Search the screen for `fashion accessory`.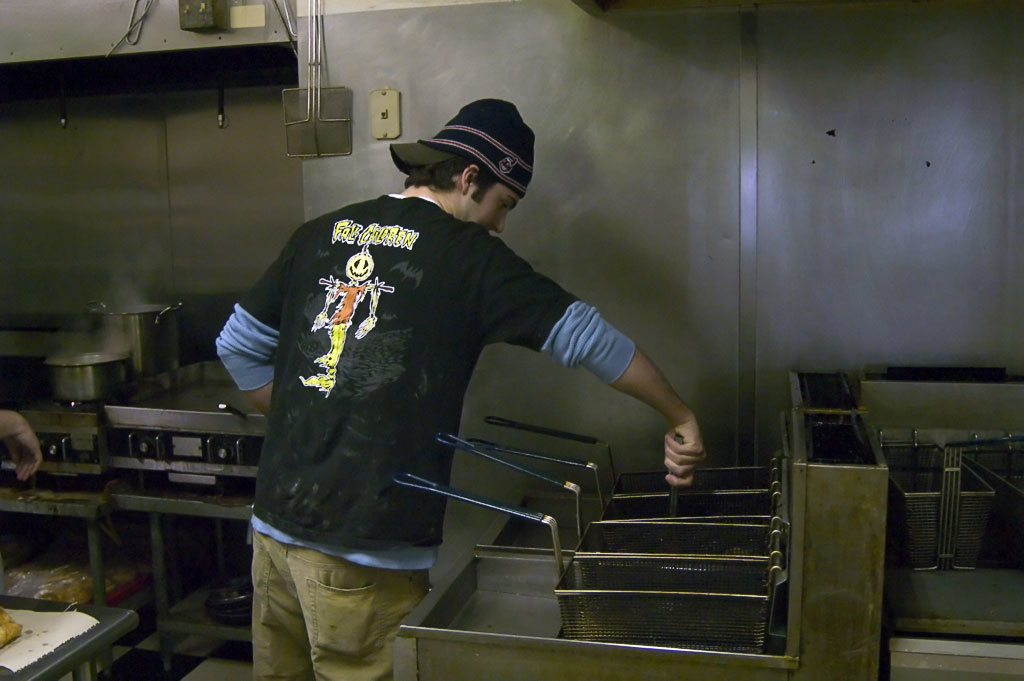
Found at x1=385, y1=98, x2=530, y2=190.
